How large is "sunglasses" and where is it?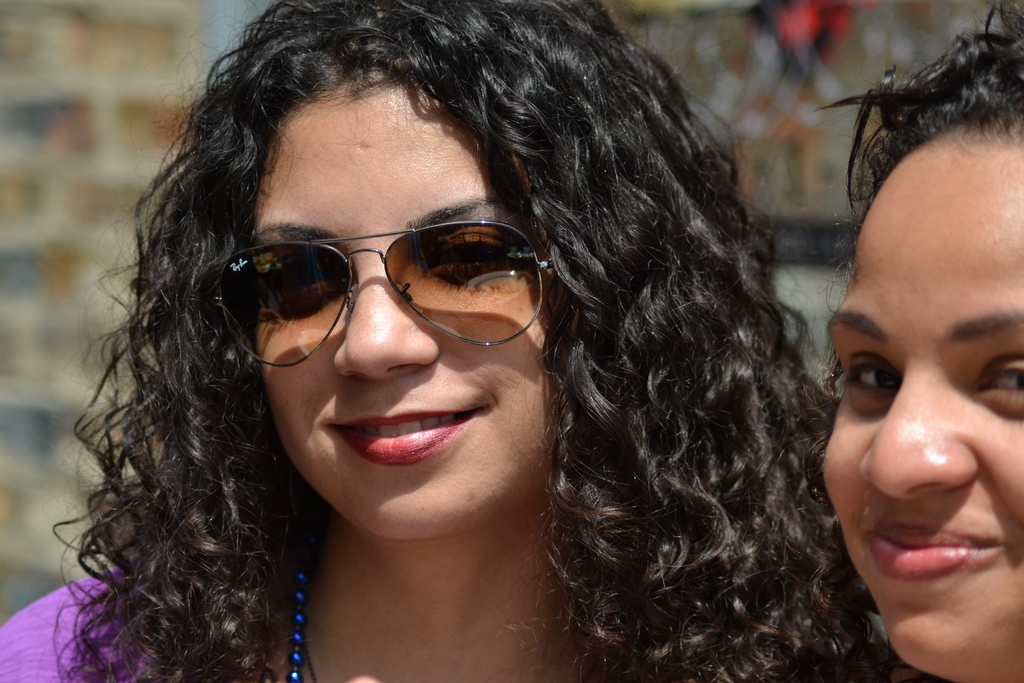
Bounding box: crop(214, 214, 554, 363).
